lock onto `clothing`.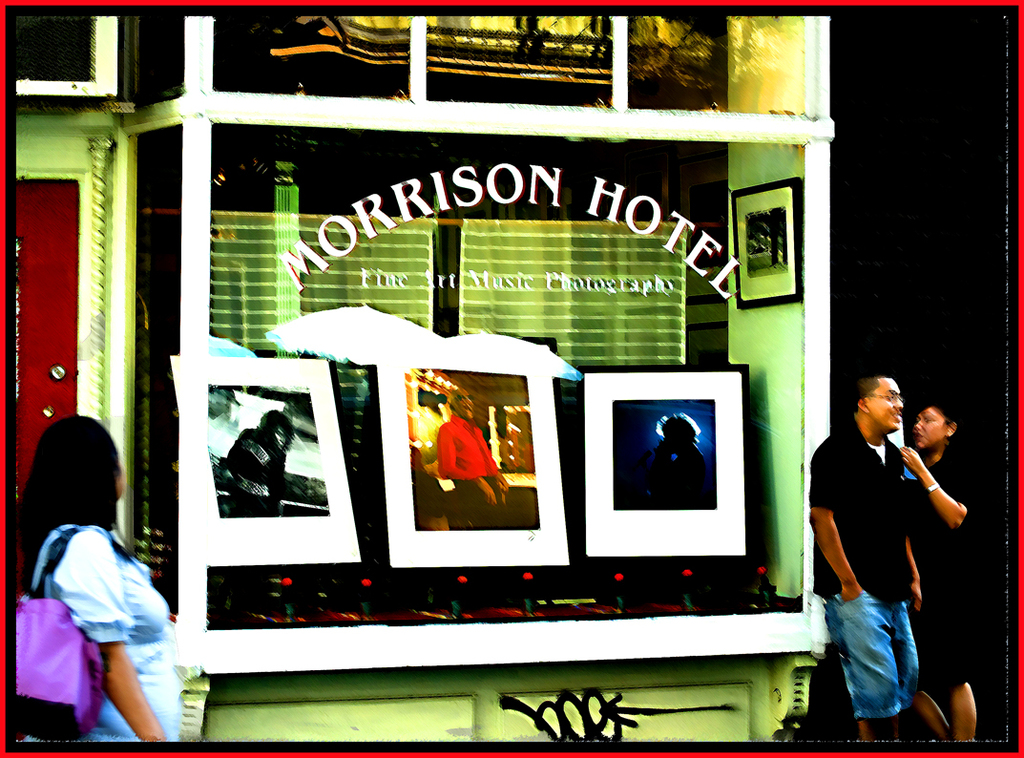
Locked: {"left": 907, "top": 441, "right": 966, "bottom": 689}.
